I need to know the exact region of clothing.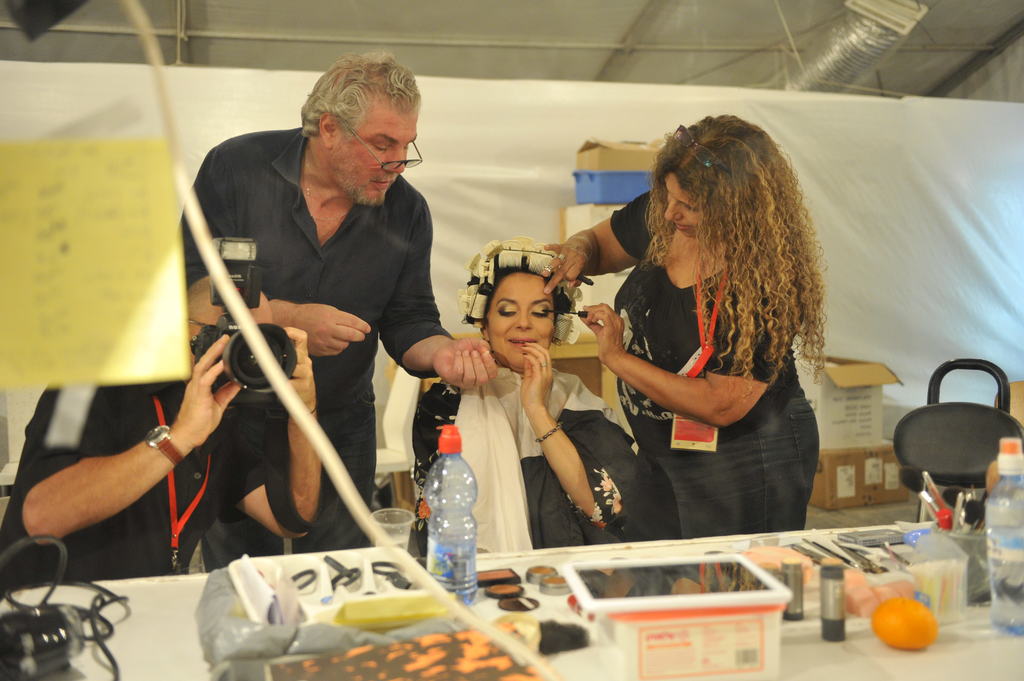
Region: l=413, t=347, r=680, b=554.
